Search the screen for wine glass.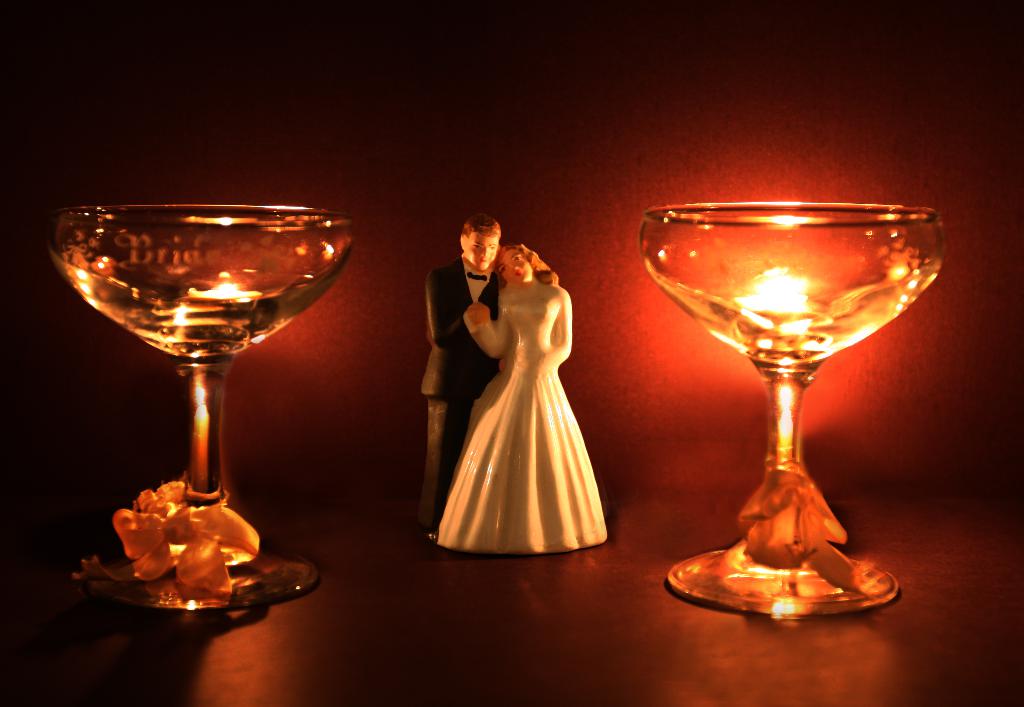
Found at <region>47, 205, 353, 612</region>.
